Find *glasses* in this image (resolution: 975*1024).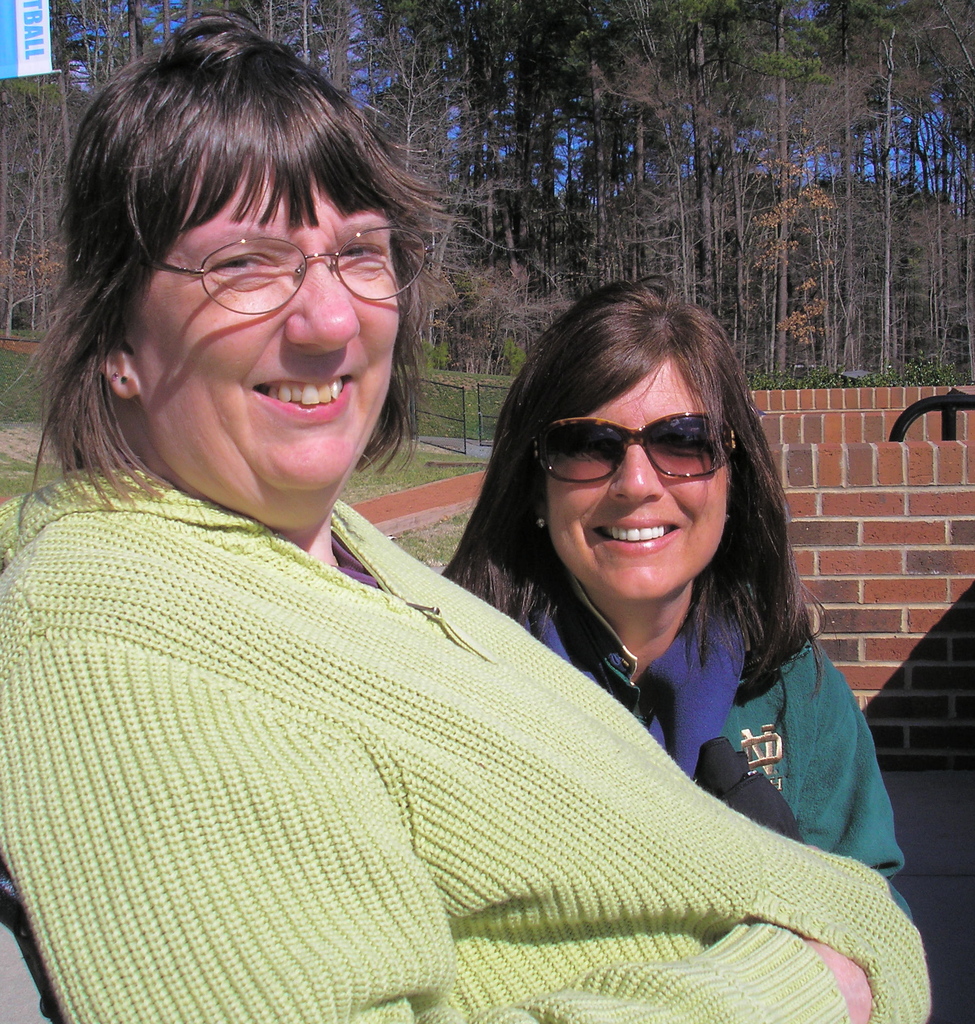
left=131, top=207, right=431, bottom=324.
